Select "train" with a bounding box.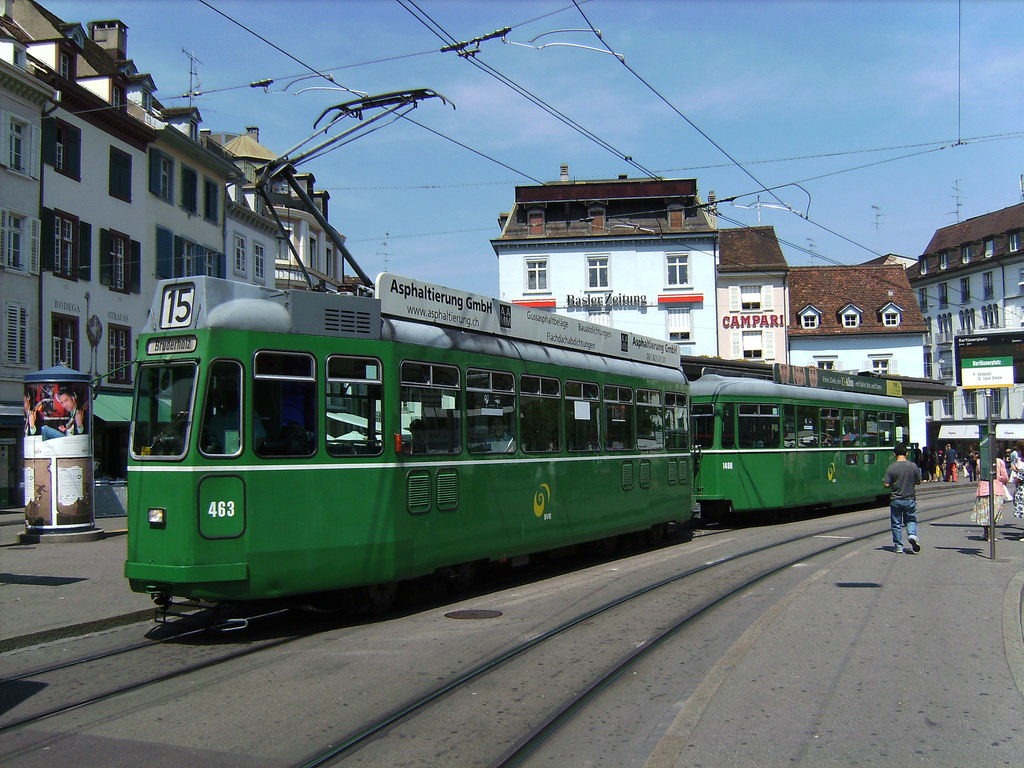
<bbox>122, 94, 915, 620</bbox>.
